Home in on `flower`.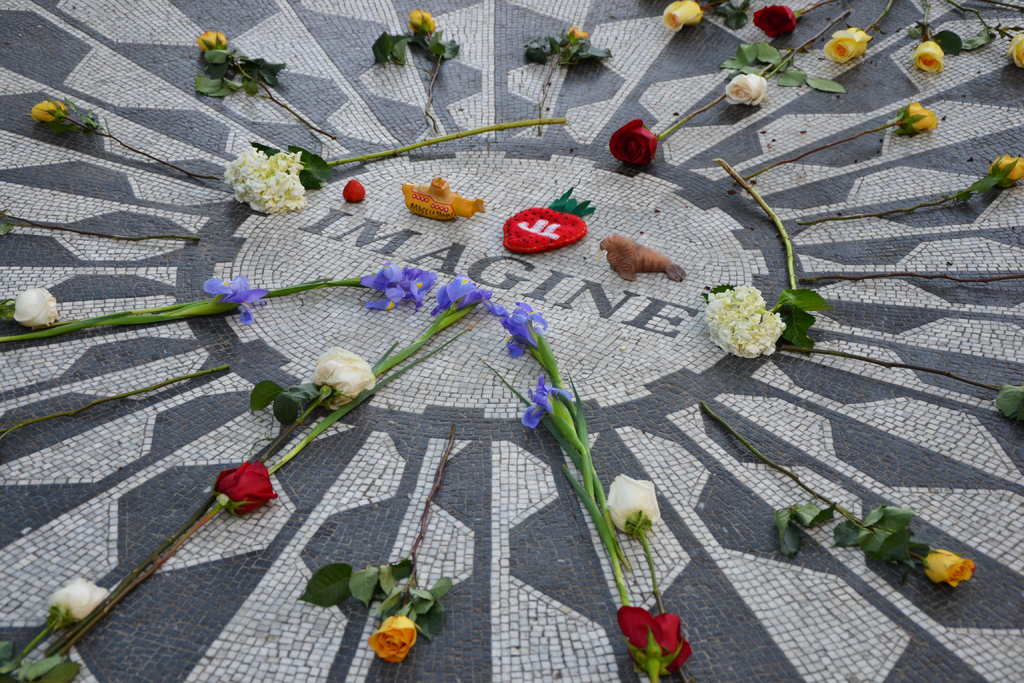
Homed in at (1004,31,1023,71).
